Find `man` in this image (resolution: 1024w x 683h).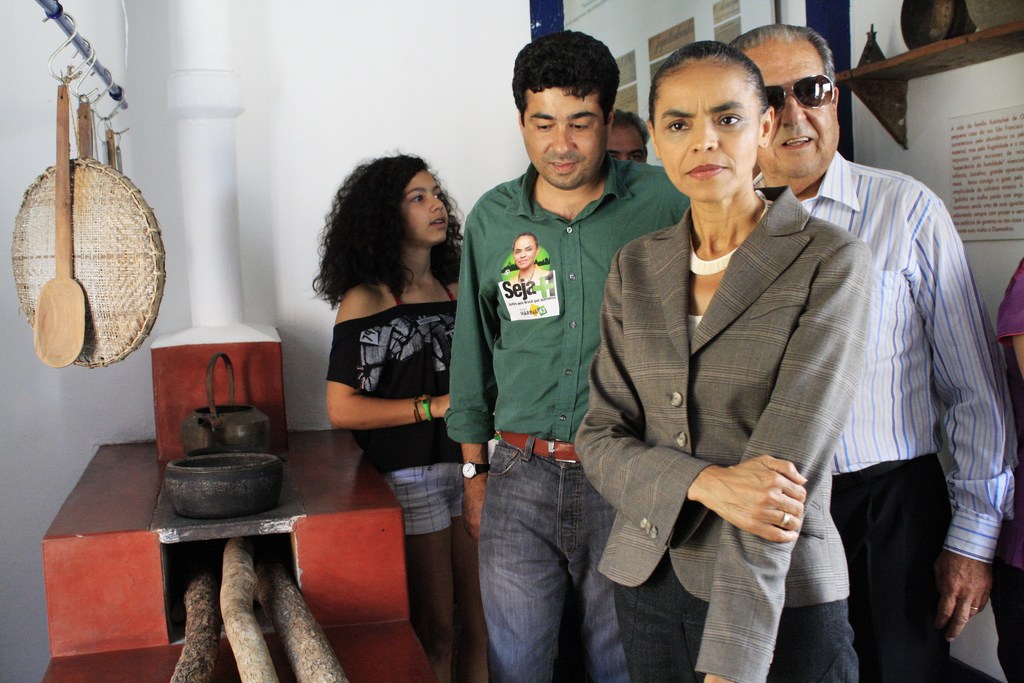
rect(439, 30, 690, 682).
